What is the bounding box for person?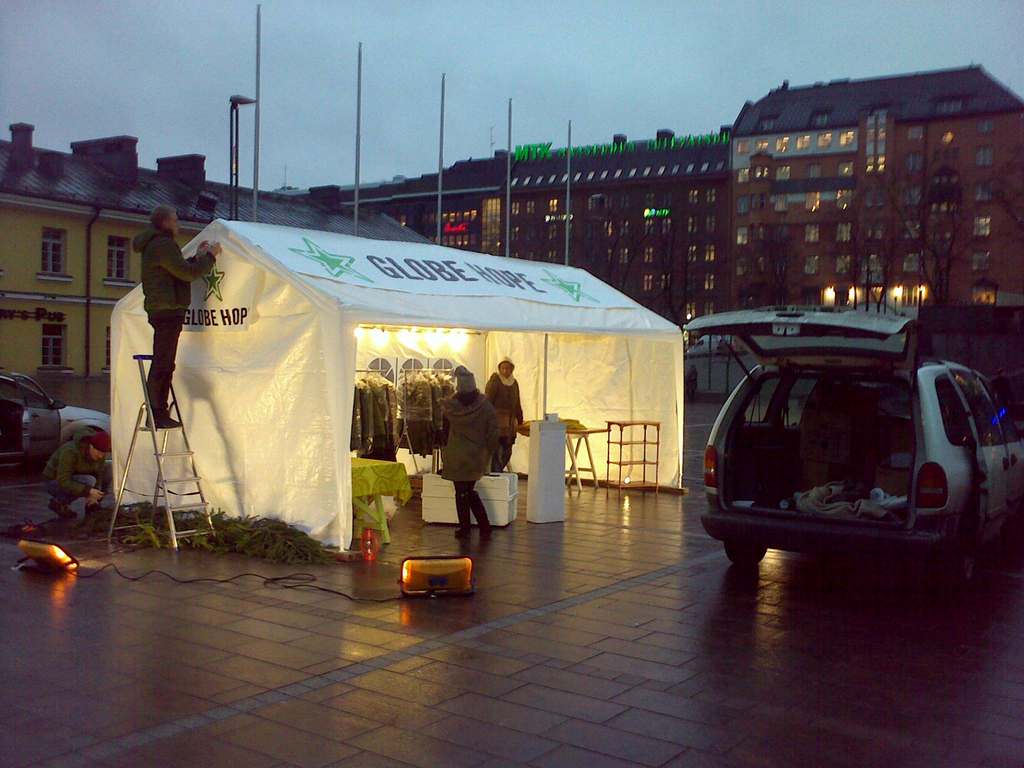
l=130, t=203, r=221, b=428.
